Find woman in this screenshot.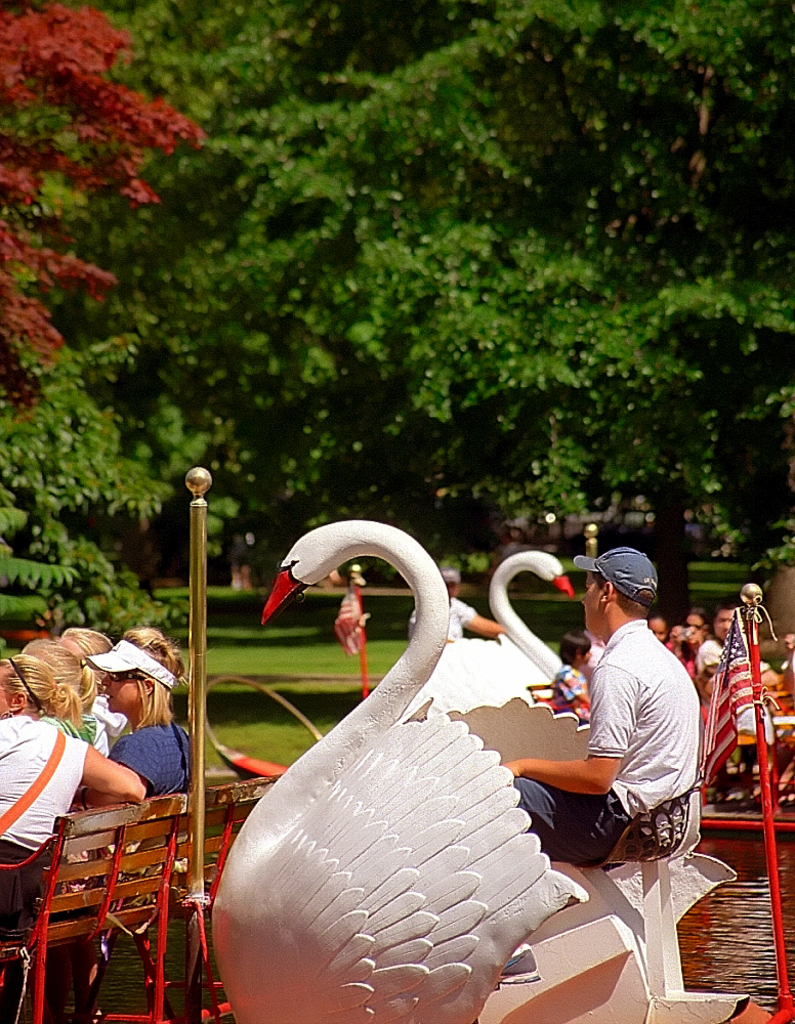
The bounding box for woman is {"left": 0, "top": 642, "right": 133, "bottom": 878}.
